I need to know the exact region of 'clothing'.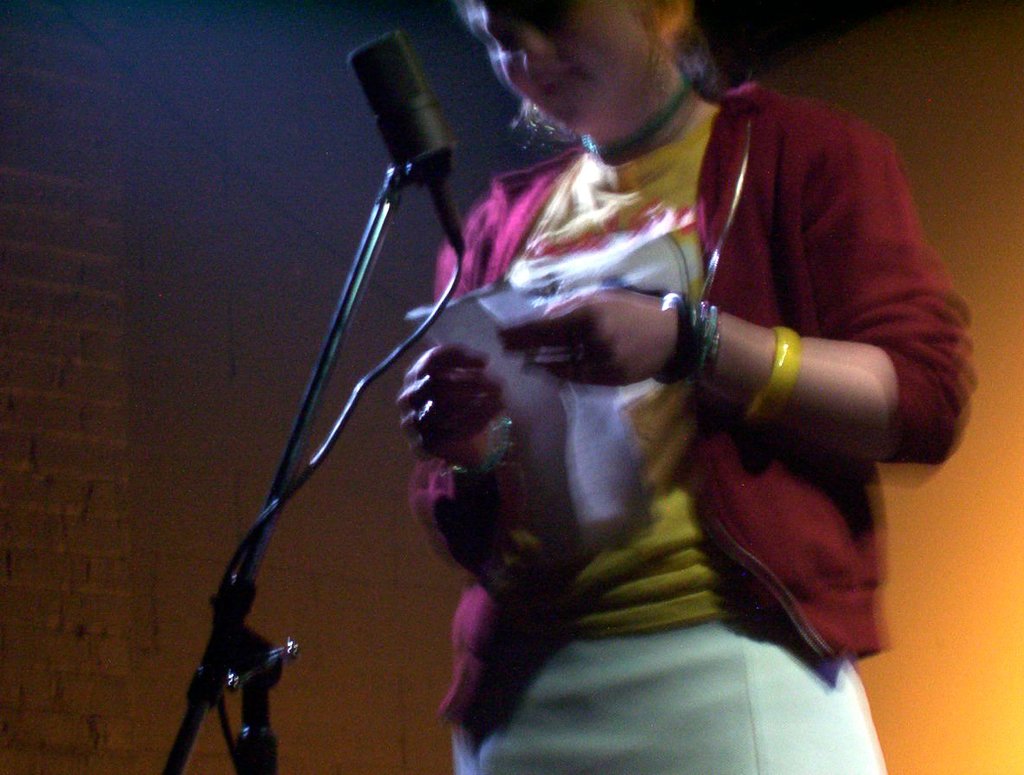
Region: x1=432 y1=64 x2=929 y2=678.
